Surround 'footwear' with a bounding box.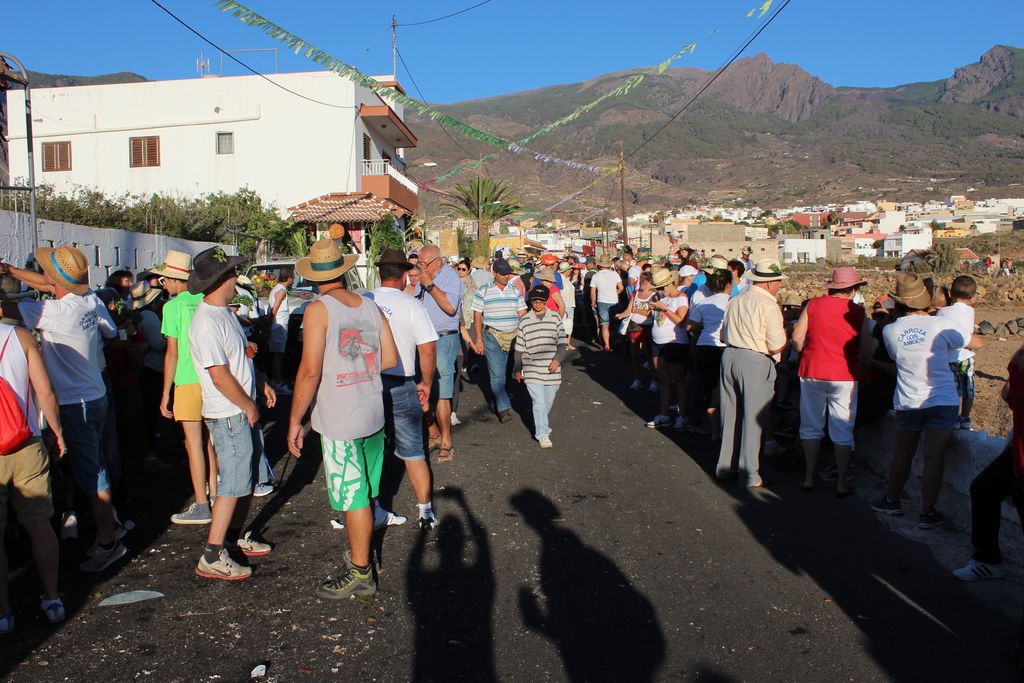
locate(644, 413, 669, 431).
